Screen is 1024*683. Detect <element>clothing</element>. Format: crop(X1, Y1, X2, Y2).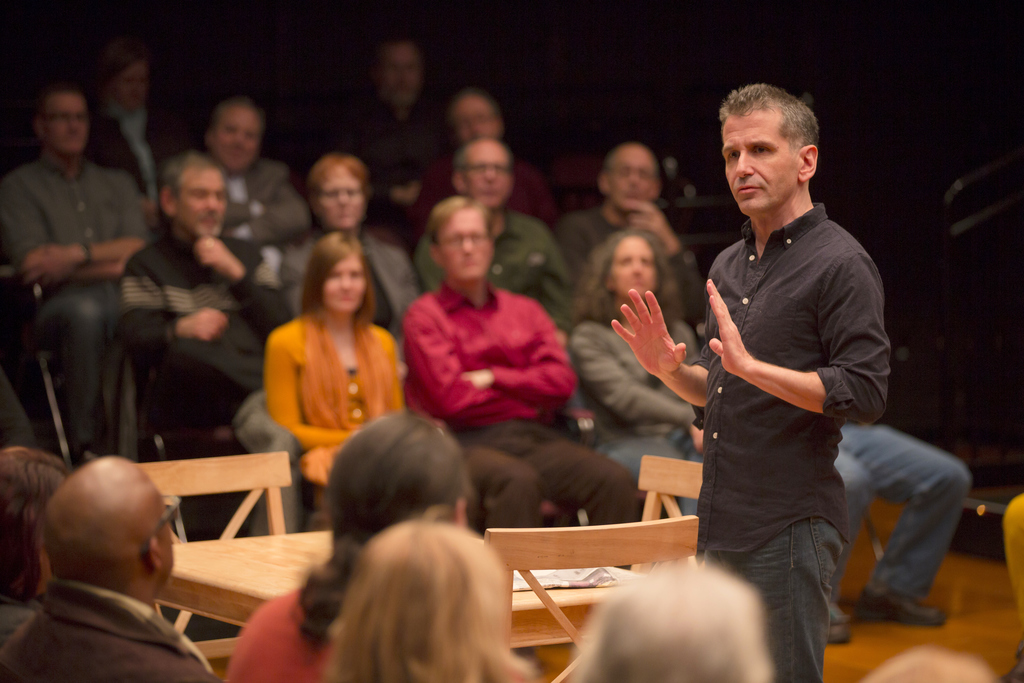
crop(116, 231, 300, 533).
